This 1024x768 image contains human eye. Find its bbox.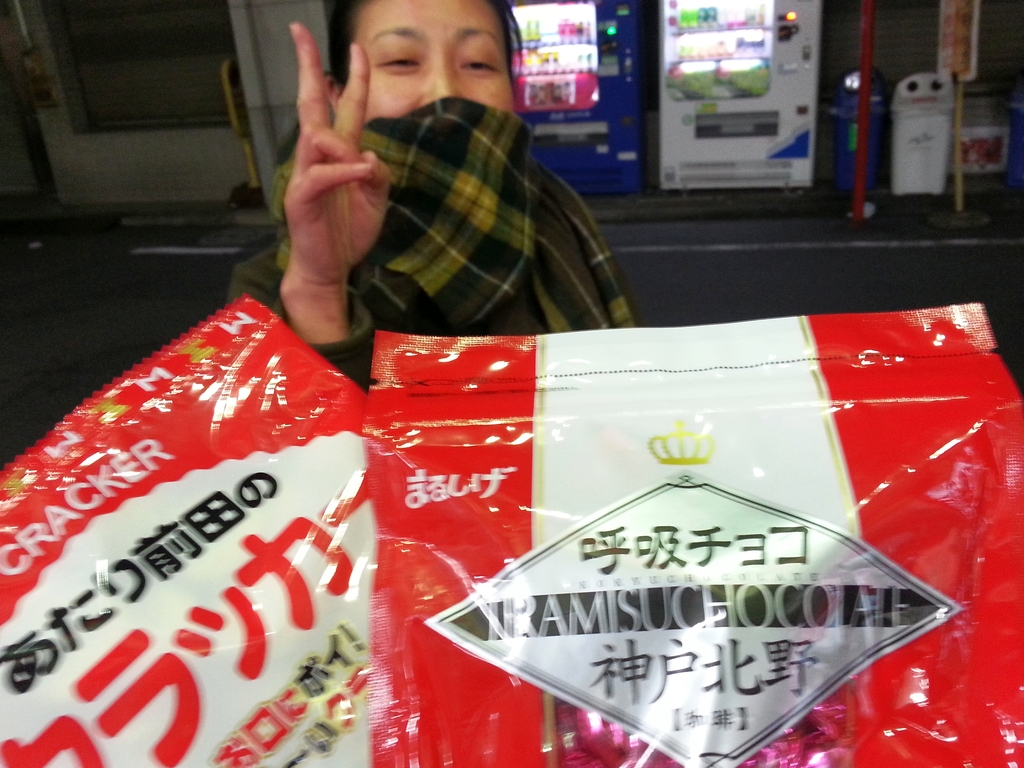
bbox=(456, 42, 504, 82).
